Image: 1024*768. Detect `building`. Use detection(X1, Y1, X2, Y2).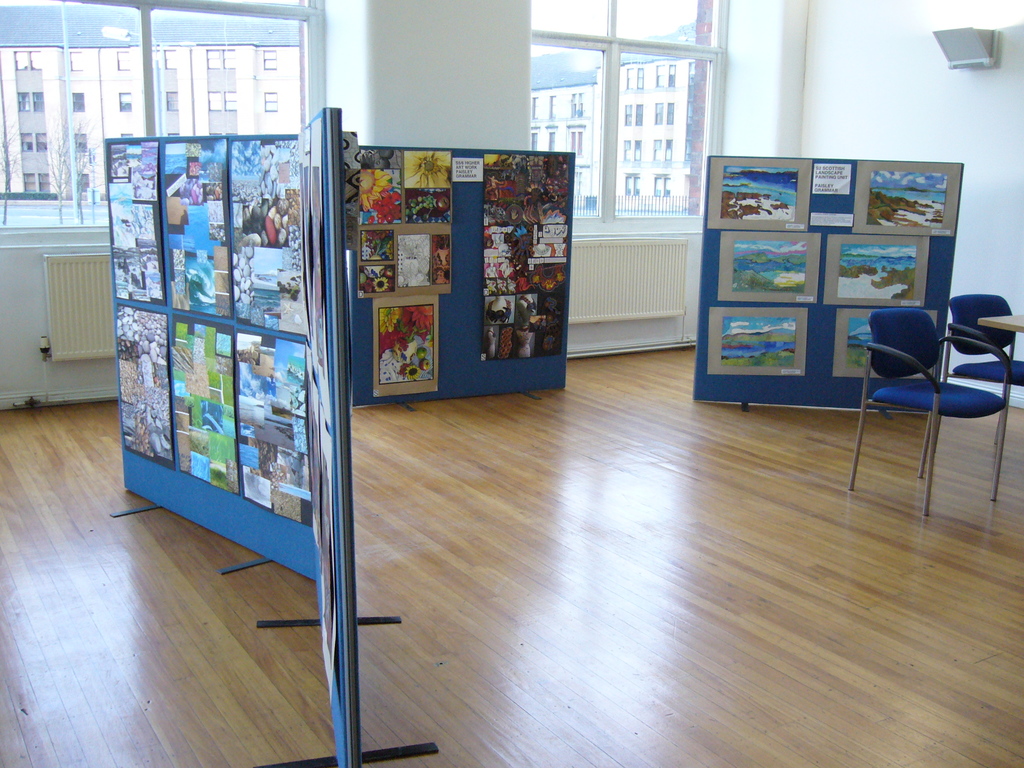
detection(0, 3, 307, 202).
